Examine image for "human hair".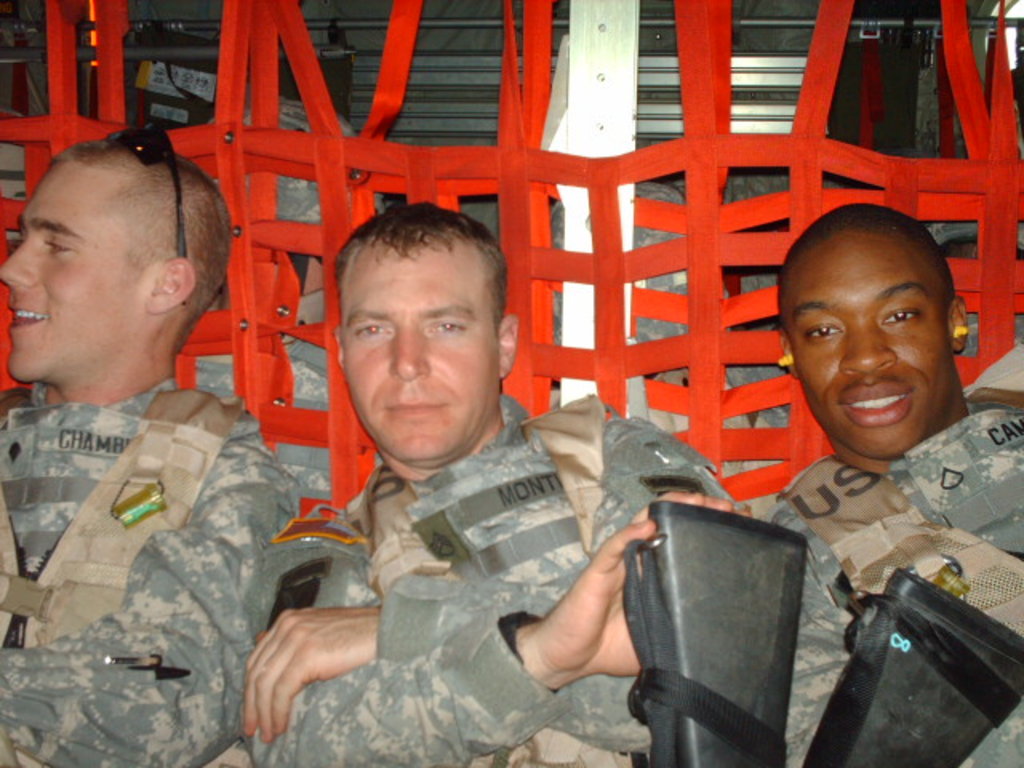
Examination result: <bbox>781, 203, 955, 338</bbox>.
